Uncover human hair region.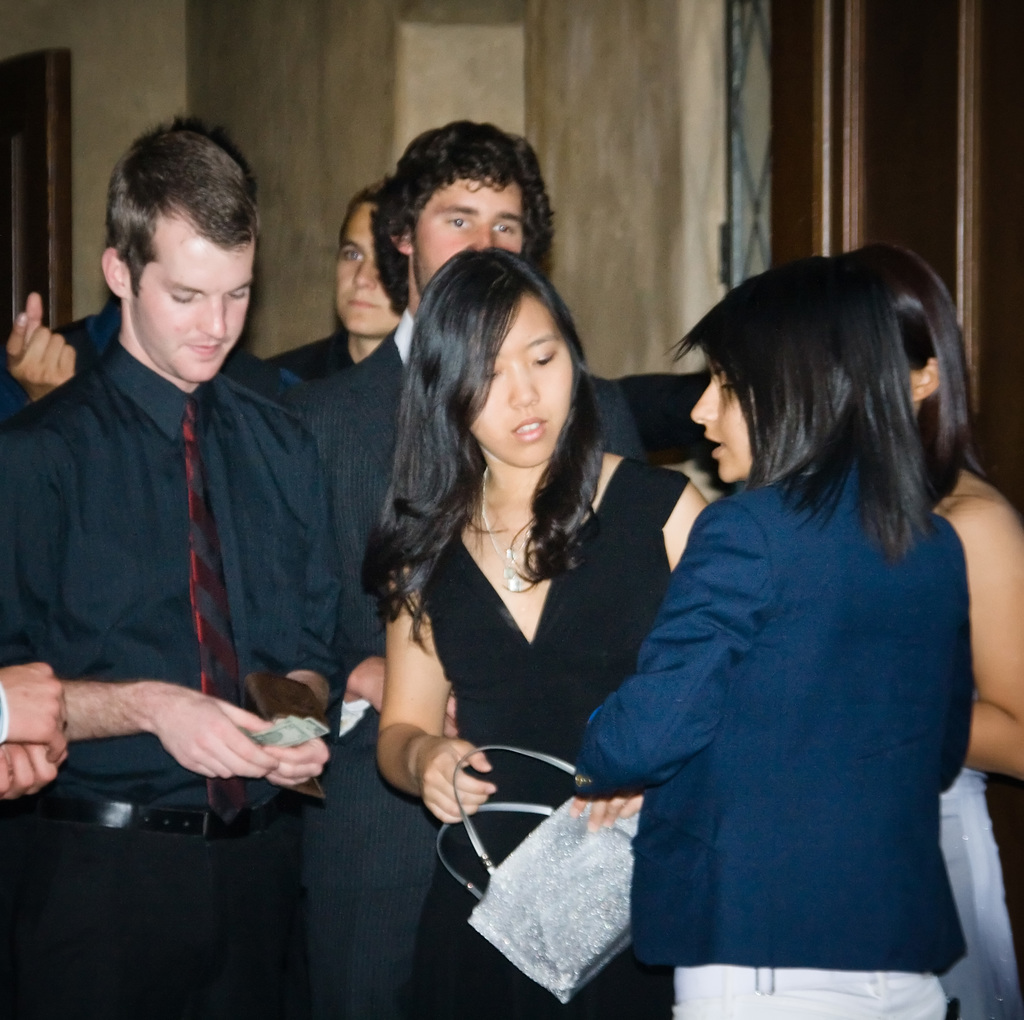
Uncovered: select_region(377, 228, 606, 613).
